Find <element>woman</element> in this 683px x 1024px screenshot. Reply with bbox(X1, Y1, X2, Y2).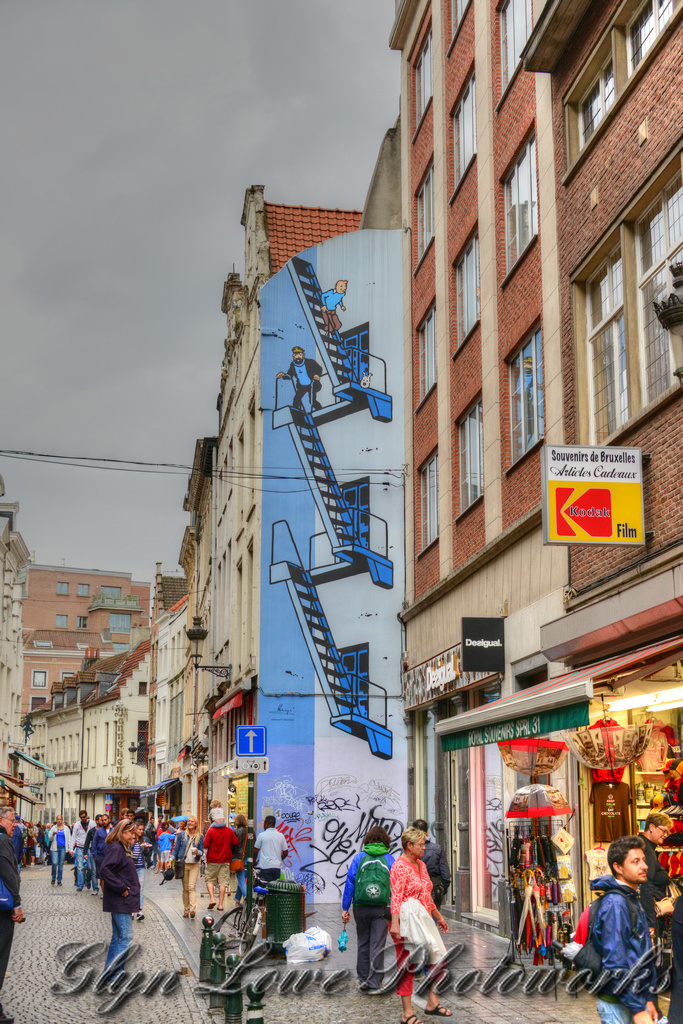
bbox(51, 812, 66, 881).
